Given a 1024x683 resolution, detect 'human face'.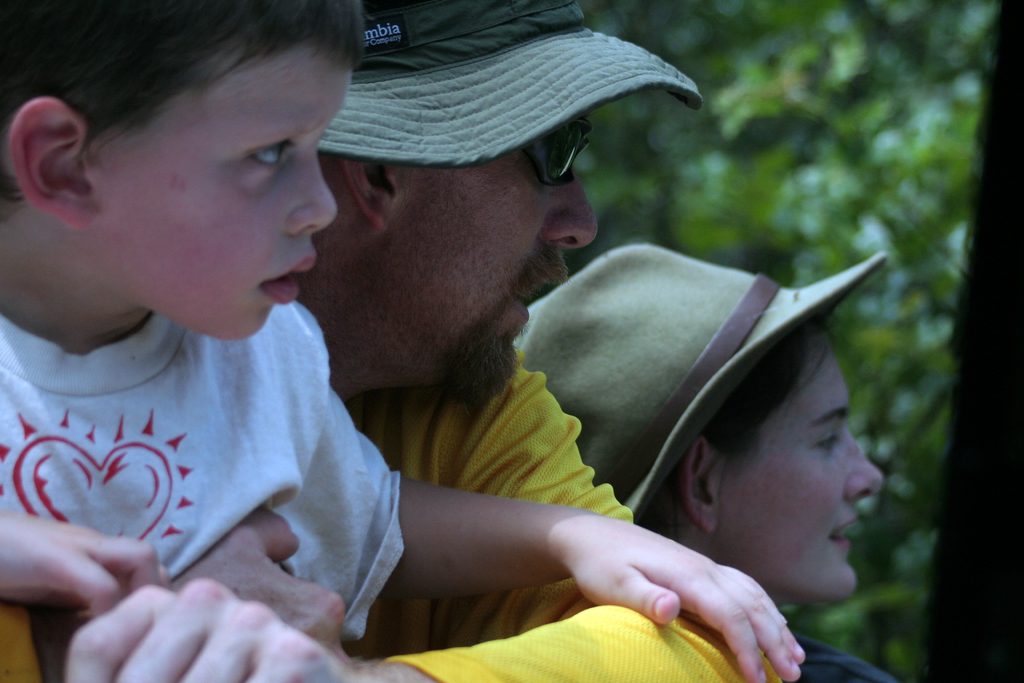
left=399, top=154, right=600, bottom=395.
